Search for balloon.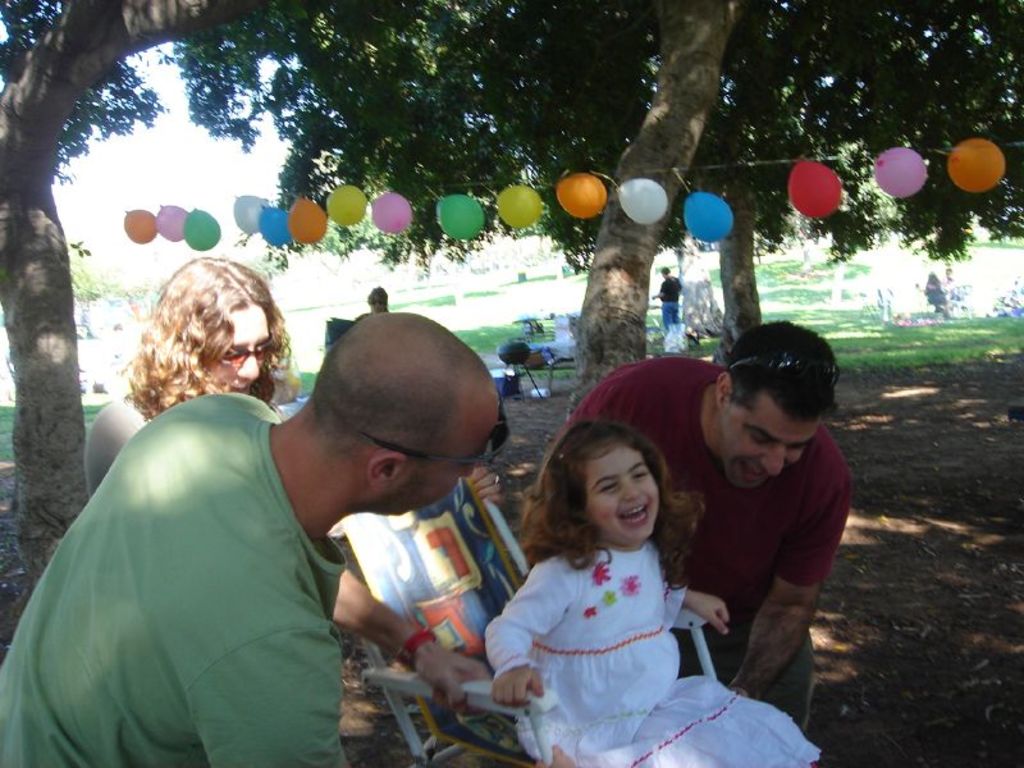
Found at crop(124, 210, 154, 244).
